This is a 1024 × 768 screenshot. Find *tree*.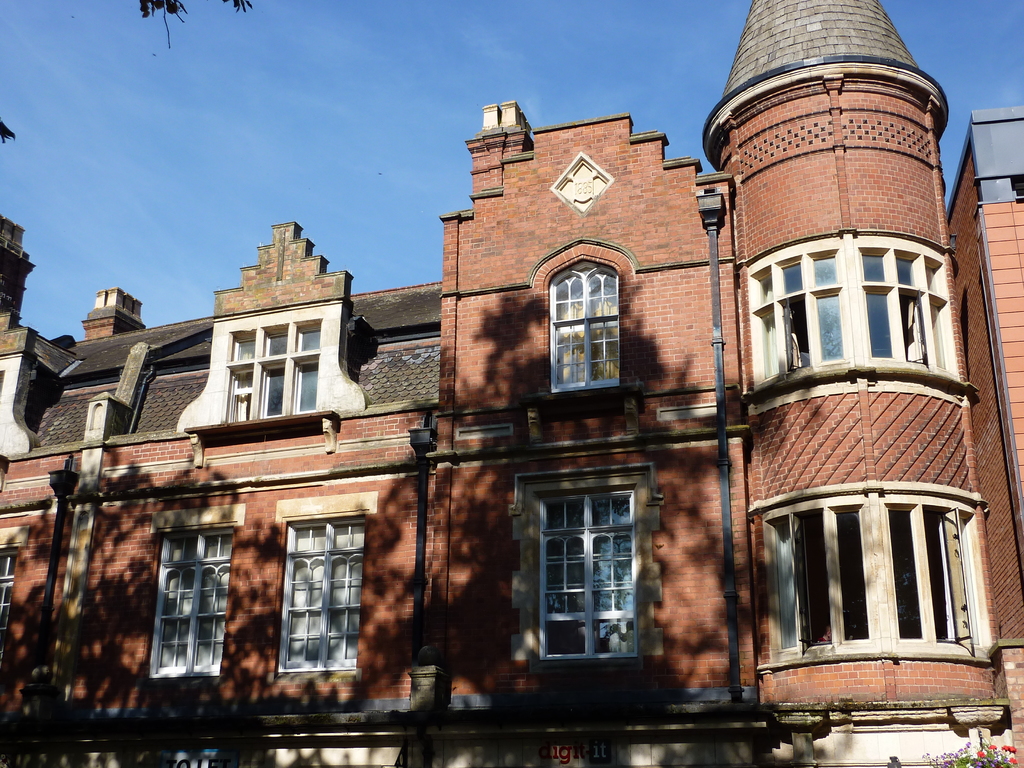
Bounding box: box=[134, 0, 261, 51].
